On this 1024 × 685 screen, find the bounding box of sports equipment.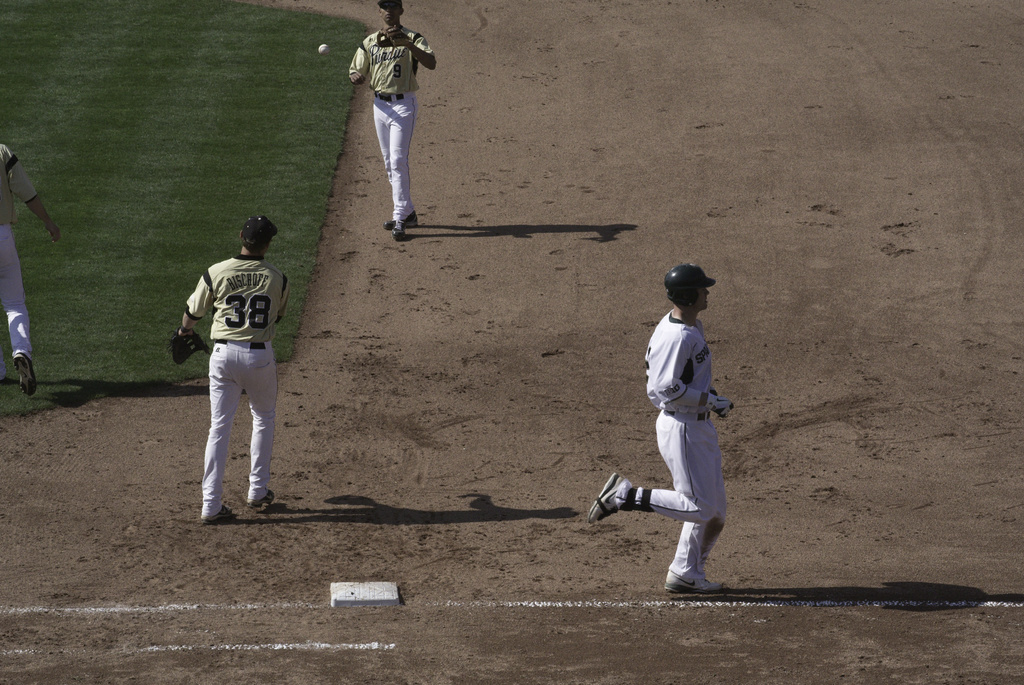
Bounding box: bbox(172, 331, 209, 368).
